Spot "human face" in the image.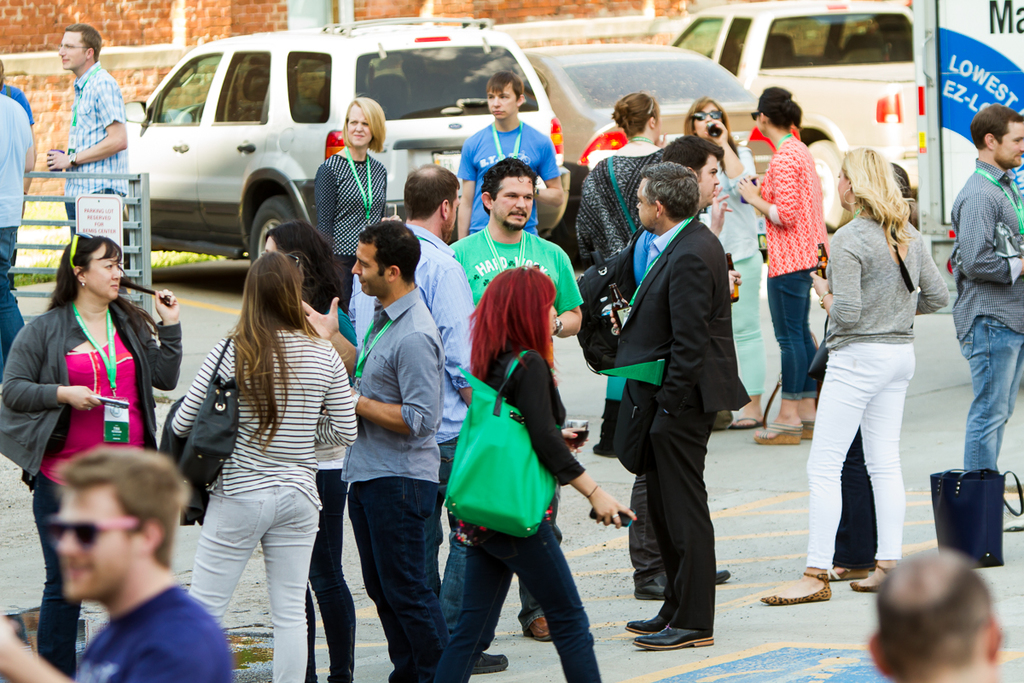
"human face" found at box(352, 243, 386, 297).
